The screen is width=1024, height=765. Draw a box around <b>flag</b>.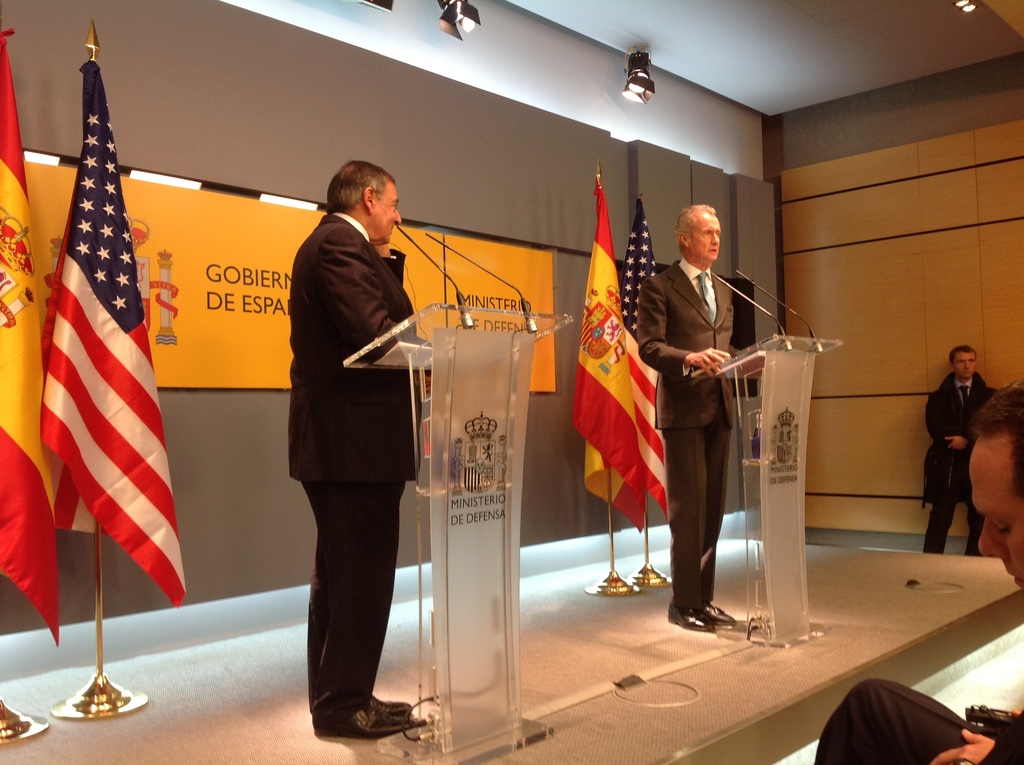
[32,65,191,617].
